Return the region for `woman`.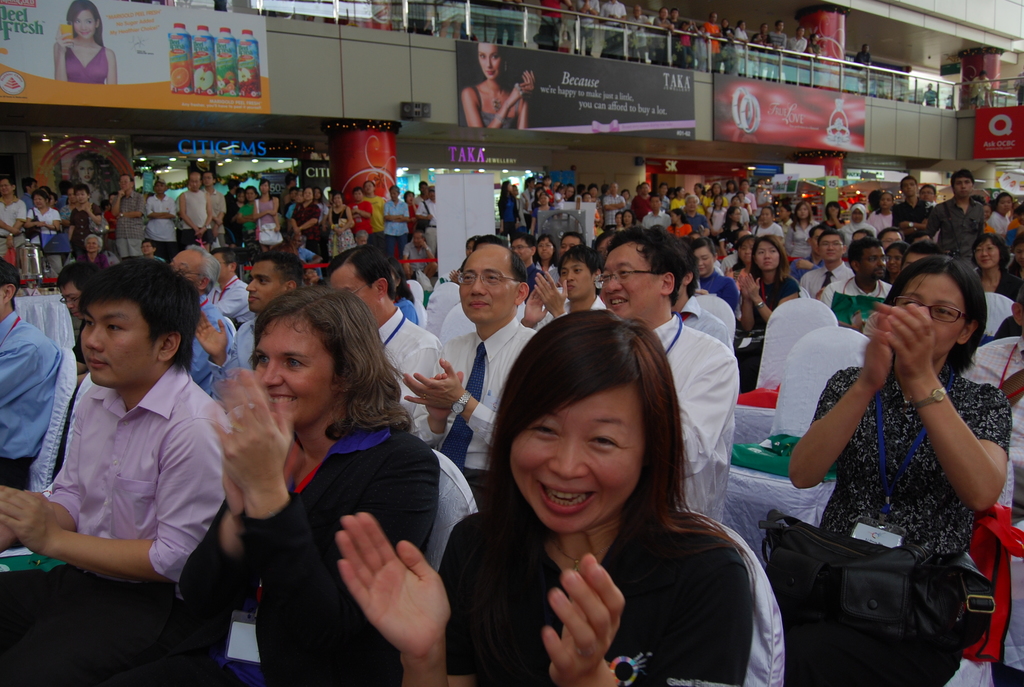
(499, 181, 521, 232).
